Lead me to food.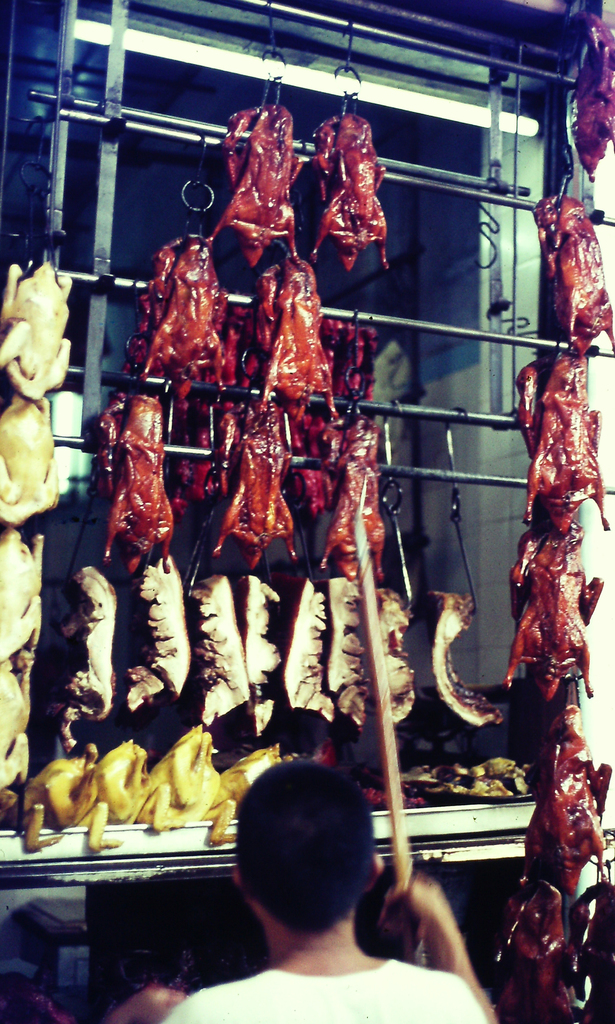
Lead to (x1=315, y1=417, x2=384, y2=581).
